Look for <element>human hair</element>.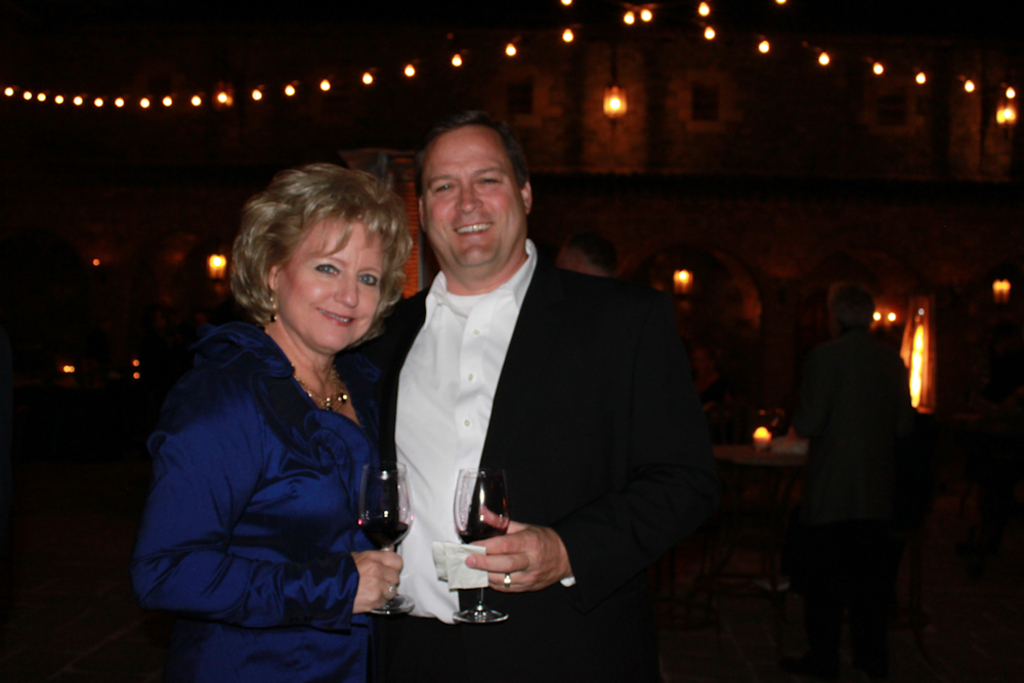
Found: locate(413, 109, 525, 185).
